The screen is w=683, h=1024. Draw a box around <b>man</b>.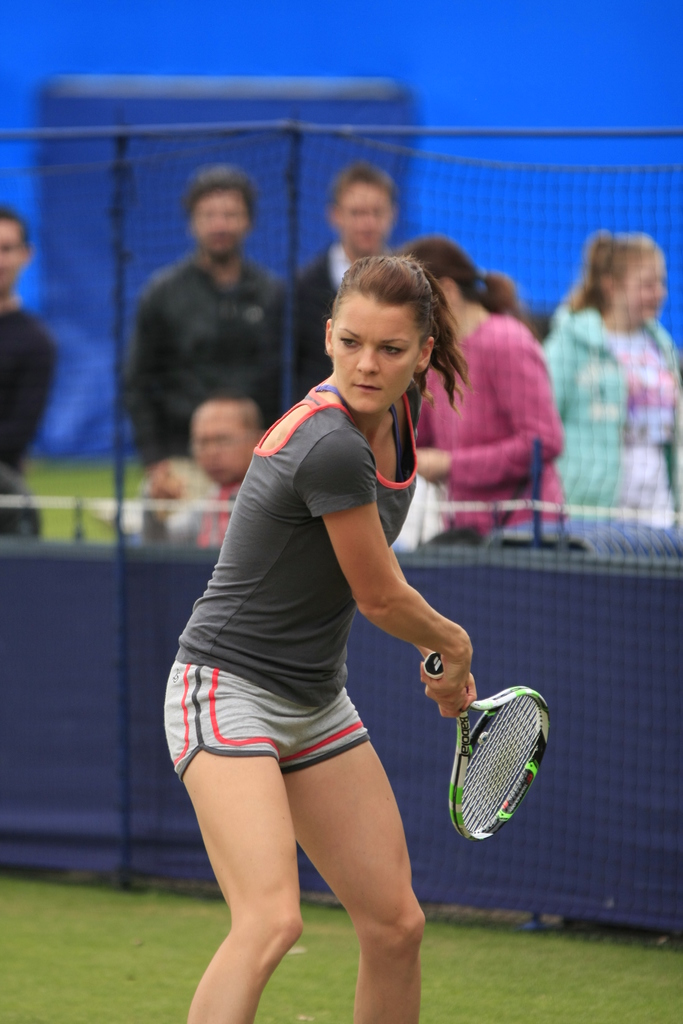
select_region(144, 395, 263, 540).
